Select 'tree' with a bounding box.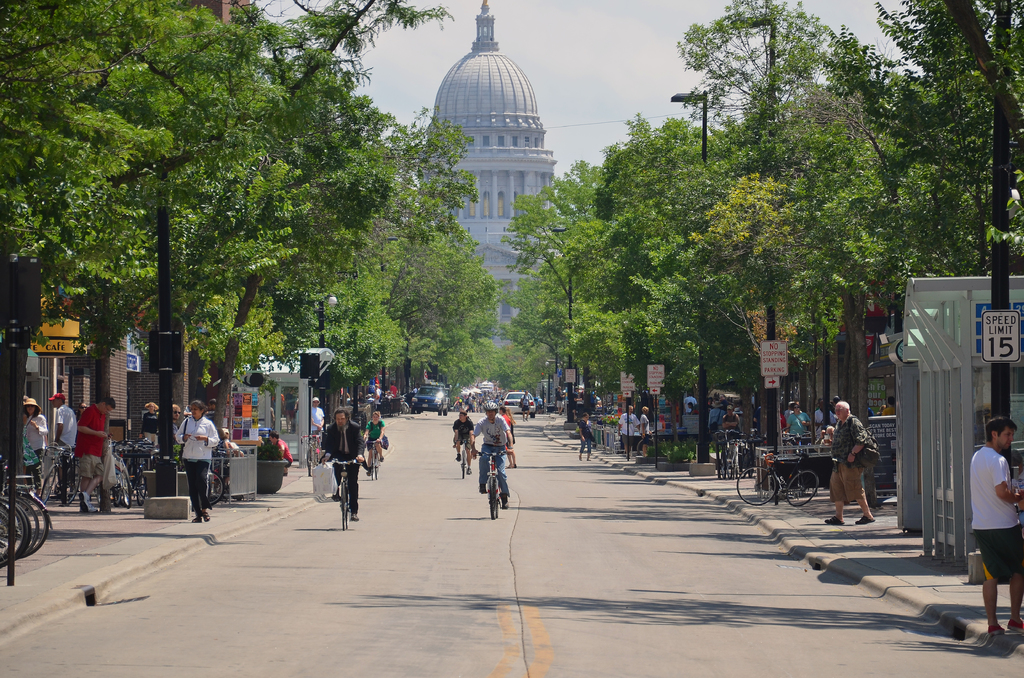
(left=206, top=90, right=474, bottom=417).
